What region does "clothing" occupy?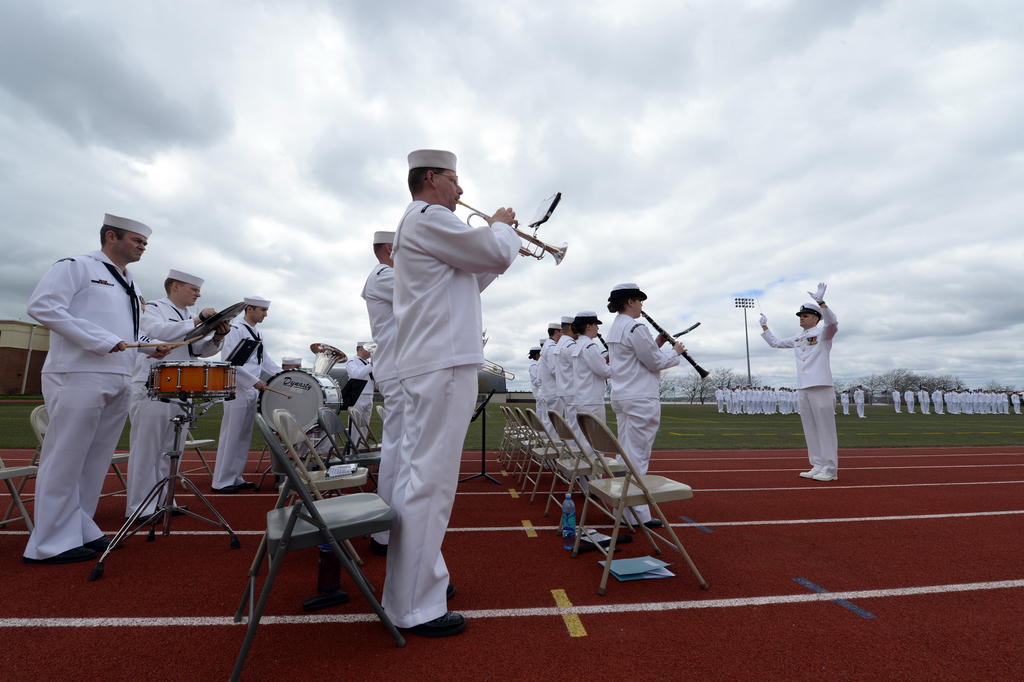
<region>857, 388, 867, 414</region>.
